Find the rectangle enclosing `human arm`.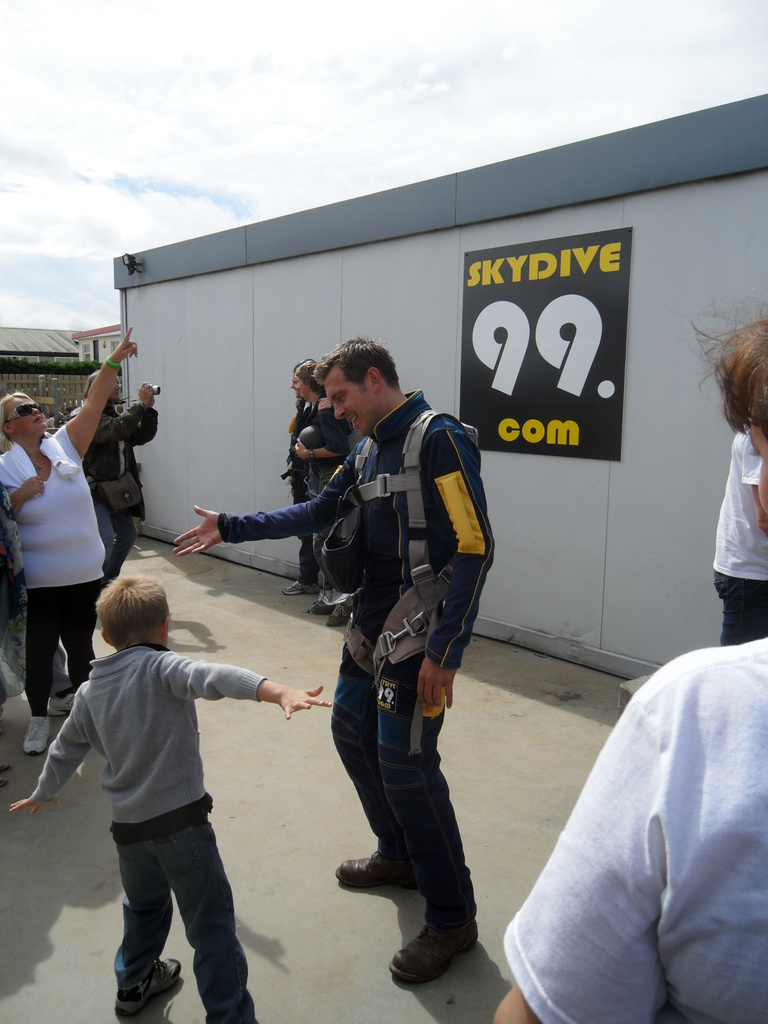
rect(0, 475, 42, 520).
